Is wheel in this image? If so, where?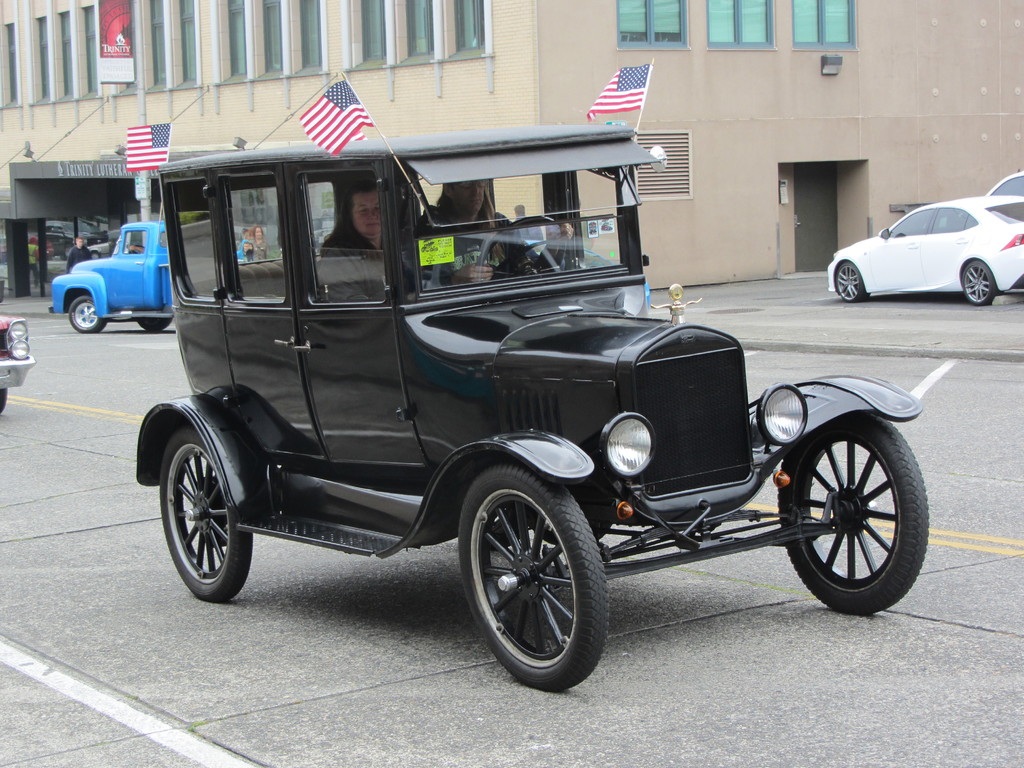
Yes, at bbox=[152, 420, 271, 622].
